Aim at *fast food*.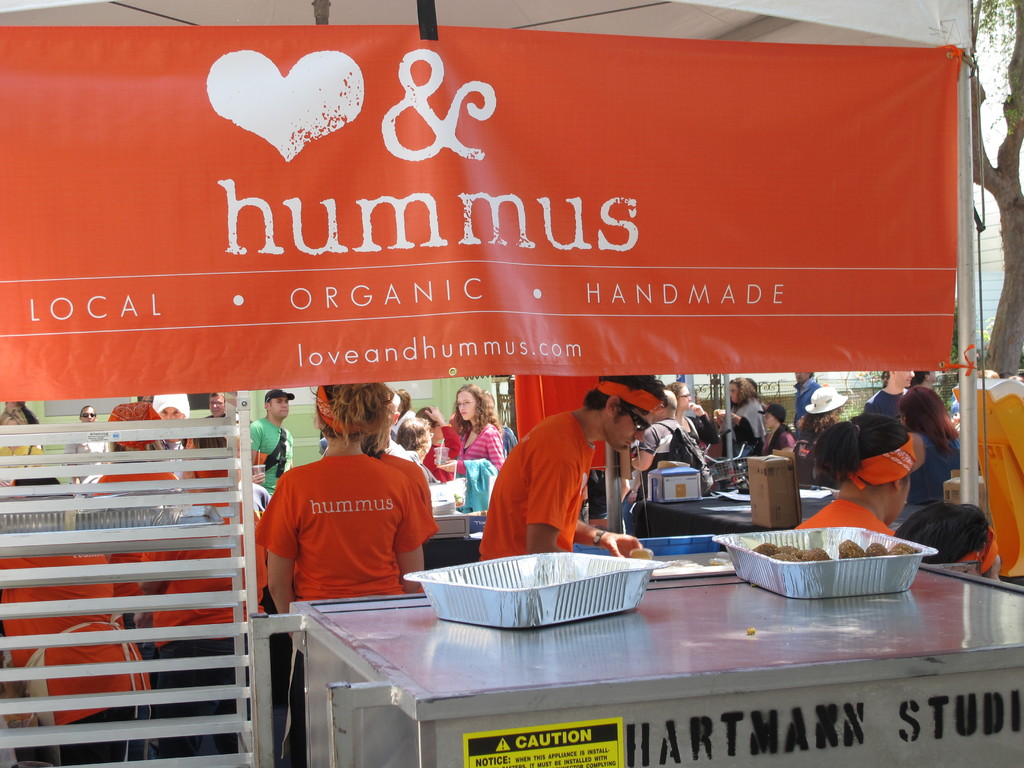
Aimed at detection(889, 541, 918, 556).
